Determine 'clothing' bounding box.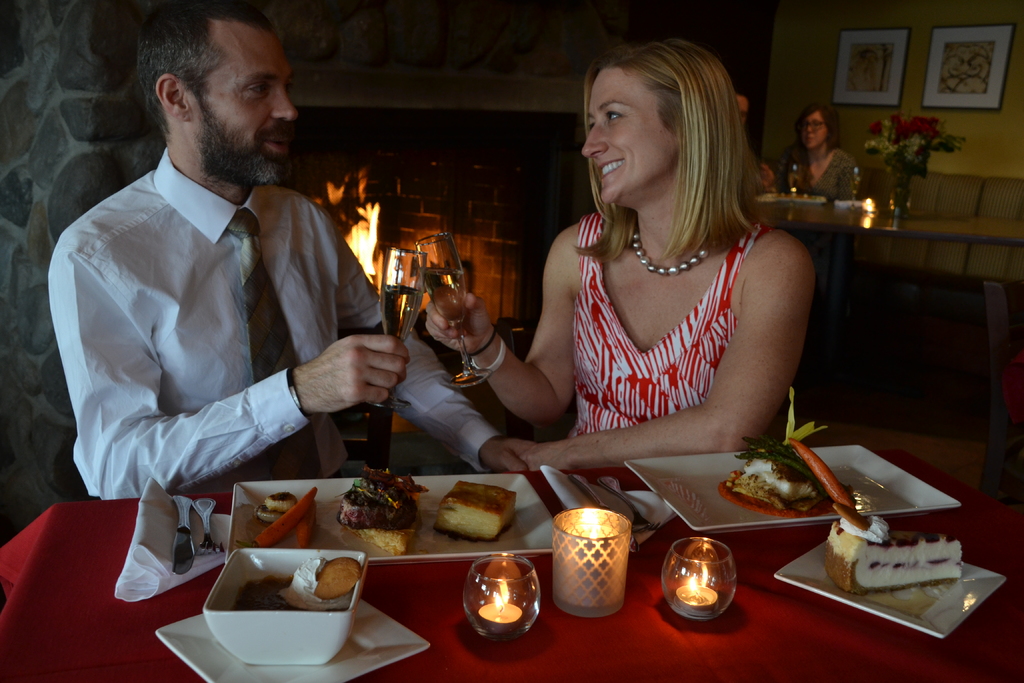
Determined: BBox(779, 150, 856, 247).
